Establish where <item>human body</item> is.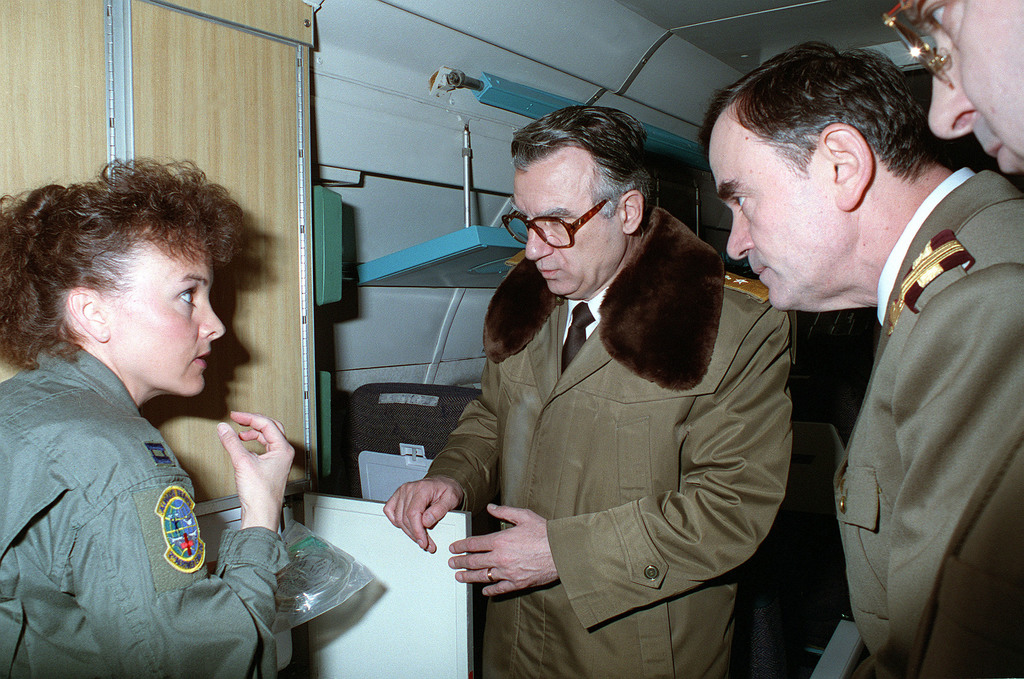
Established at select_region(689, 45, 1016, 676).
